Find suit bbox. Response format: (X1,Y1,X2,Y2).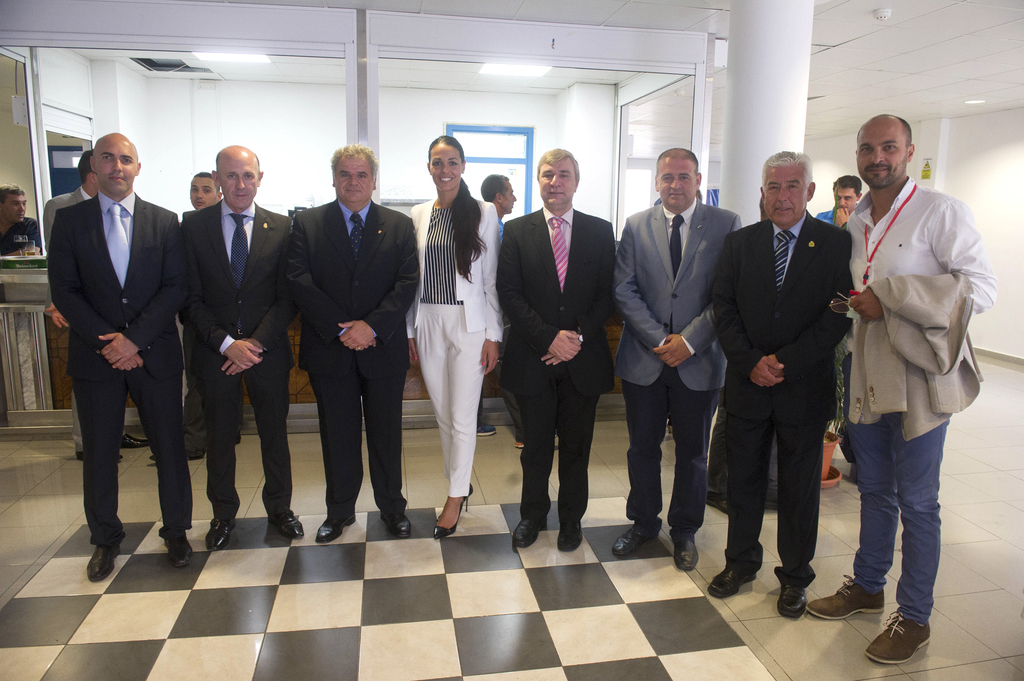
(177,195,292,522).
